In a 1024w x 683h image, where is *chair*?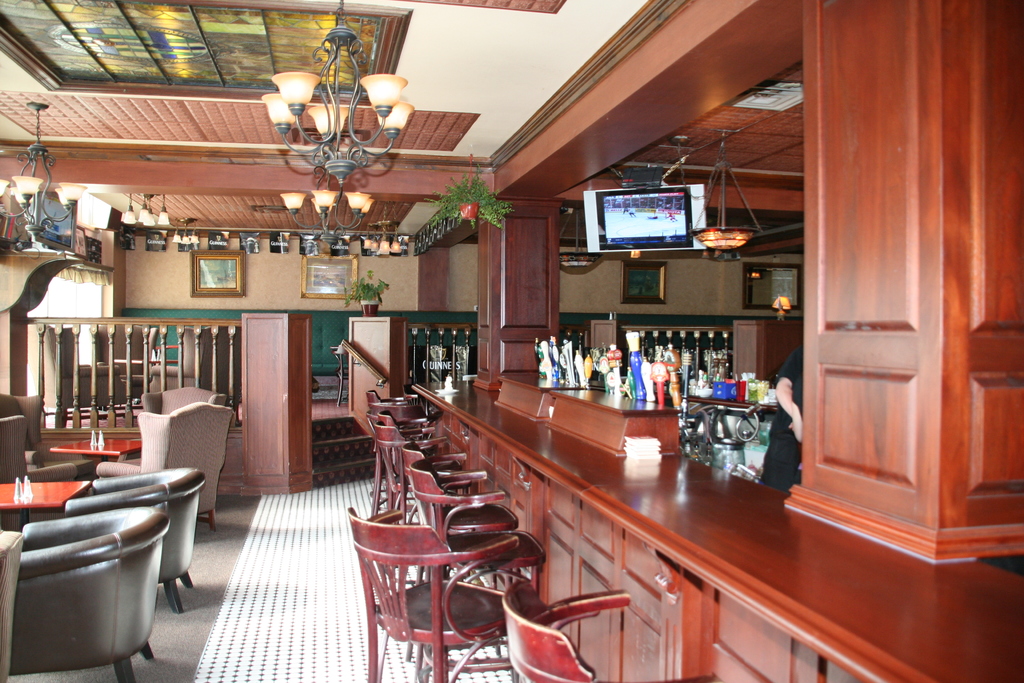
(94, 400, 232, 530).
